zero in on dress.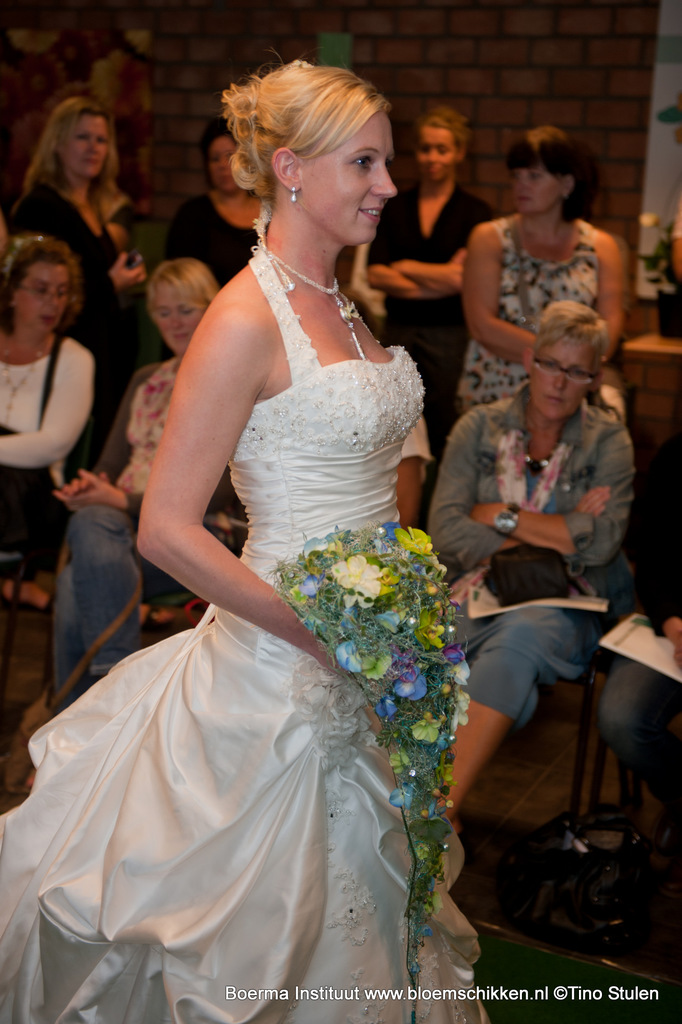
Zeroed in: <region>181, 188, 234, 297</region>.
